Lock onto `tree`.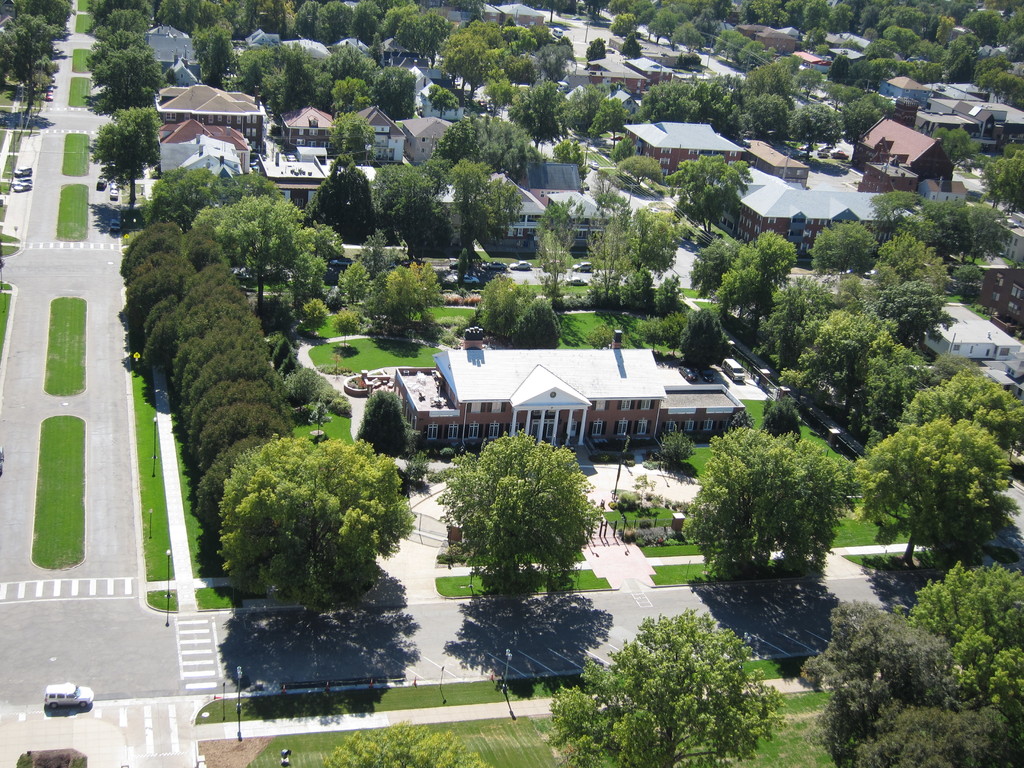
Locked: 915,198,1006,262.
